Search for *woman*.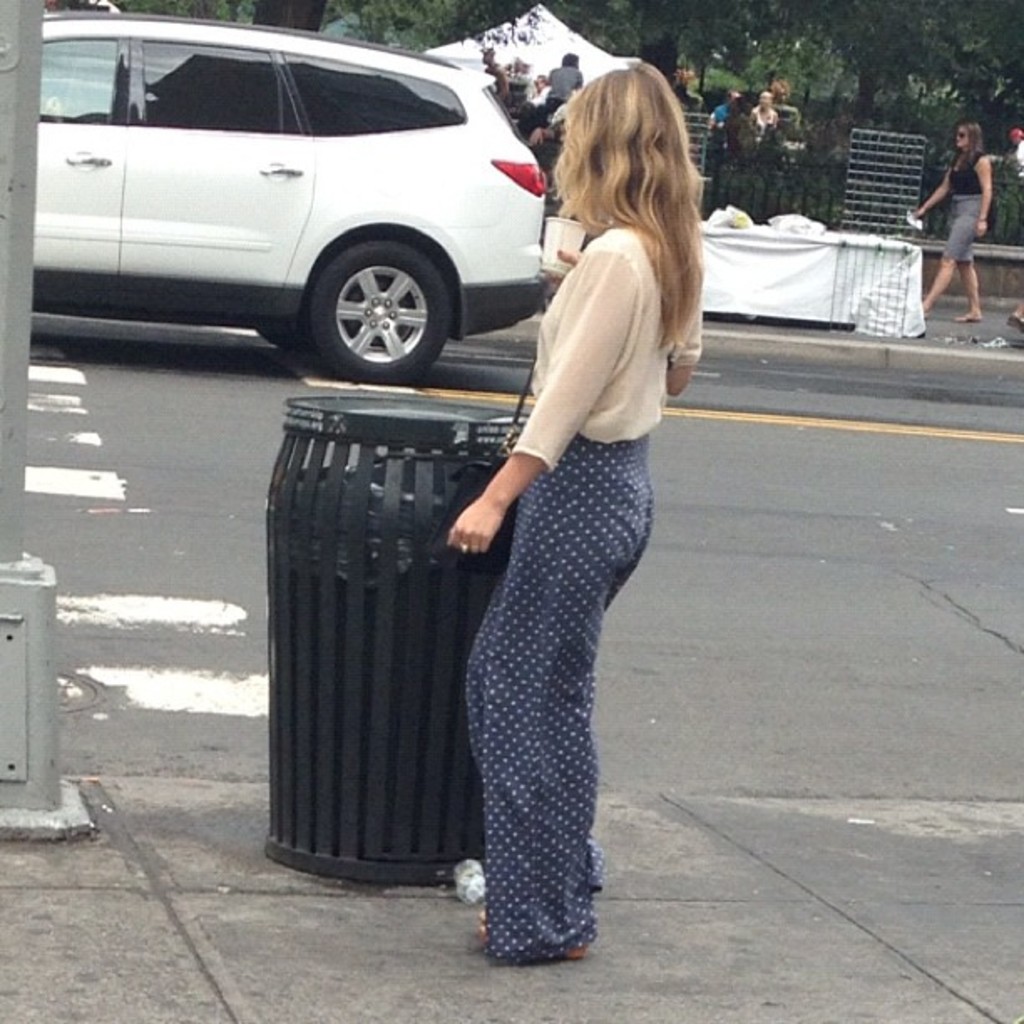
Found at box=[427, 18, 694, 1007].
